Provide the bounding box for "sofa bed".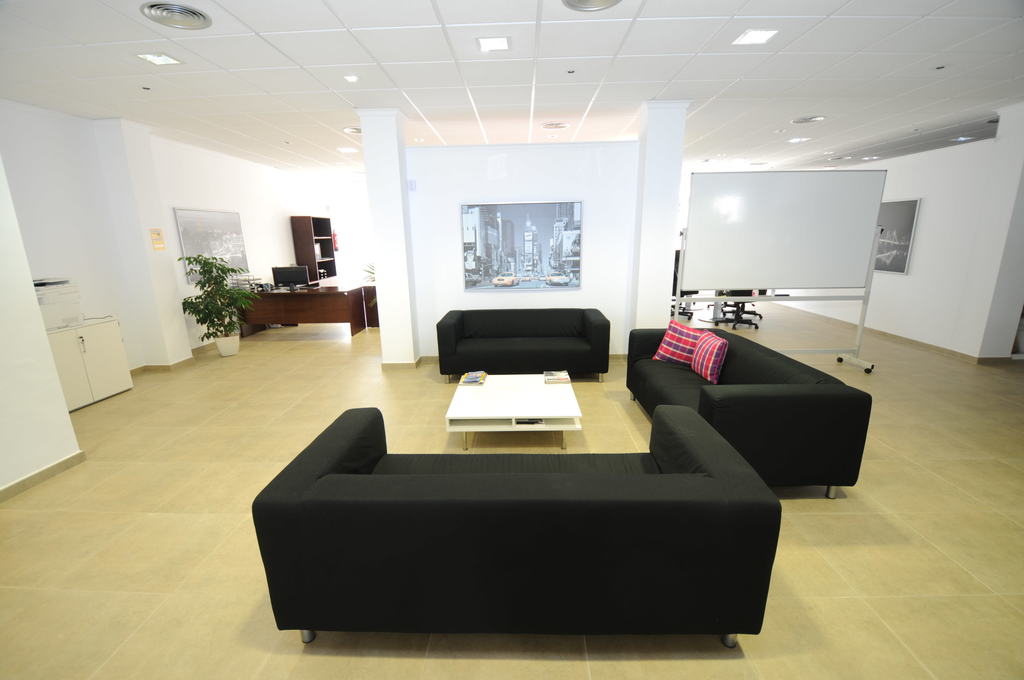
BBox(250, 408, 778, 647).
